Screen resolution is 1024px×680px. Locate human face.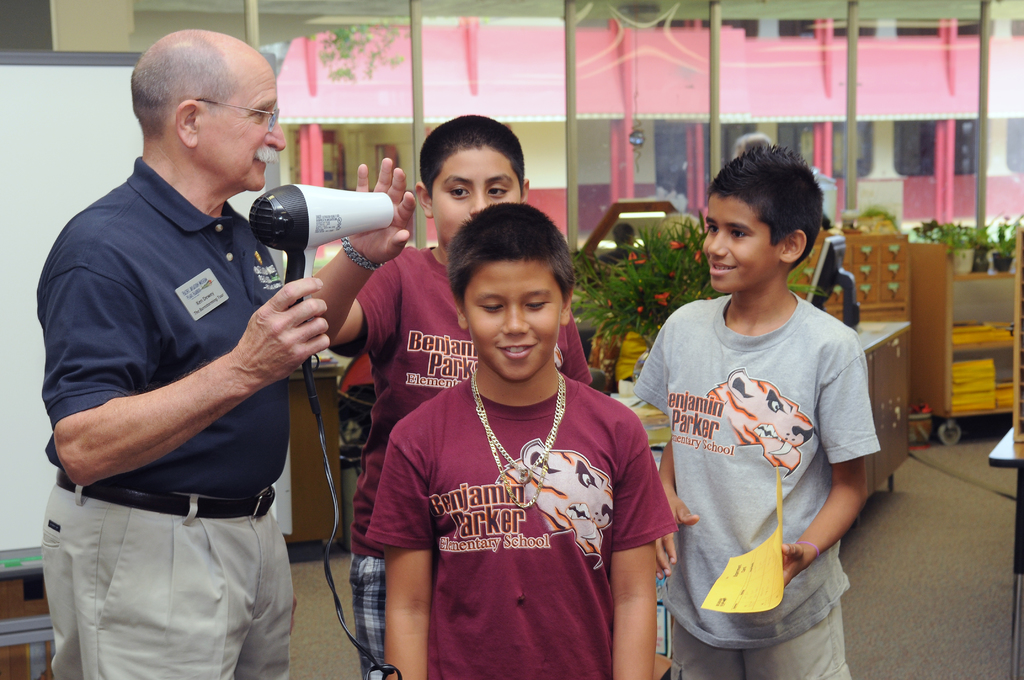
Rect(433, 151, 520, 244).
